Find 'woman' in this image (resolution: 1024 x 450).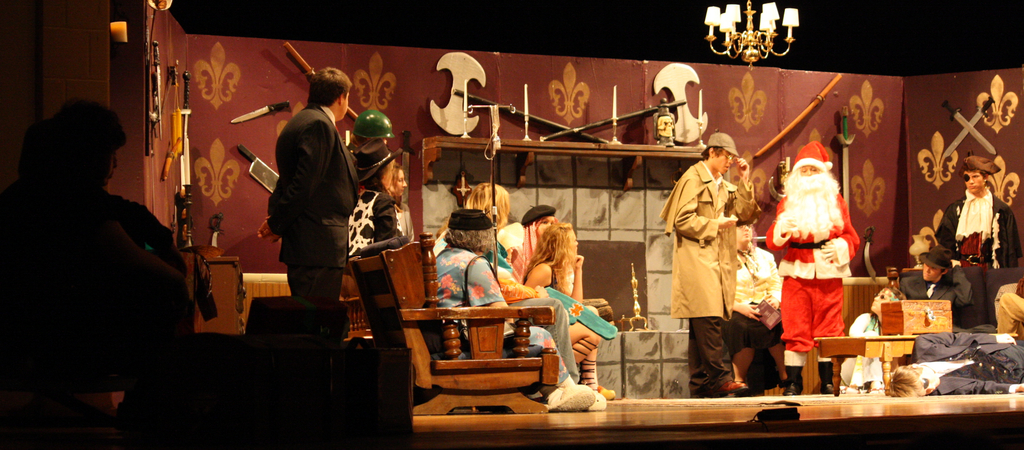
(838, 286, 906, 394).
